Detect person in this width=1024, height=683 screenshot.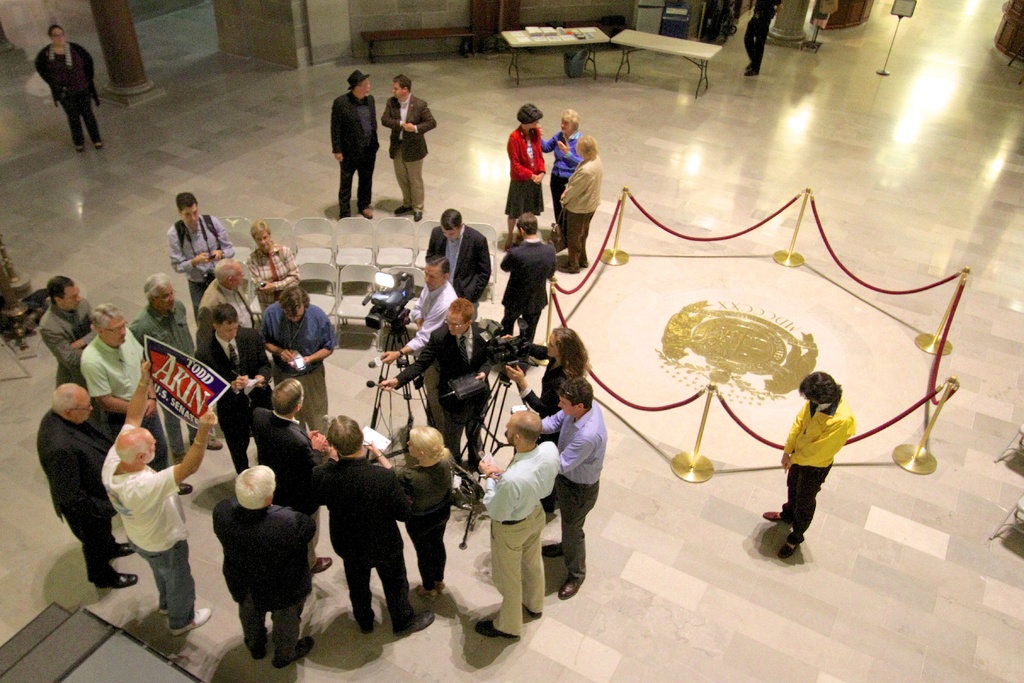
Detection: (372, 425, 453, 598).
